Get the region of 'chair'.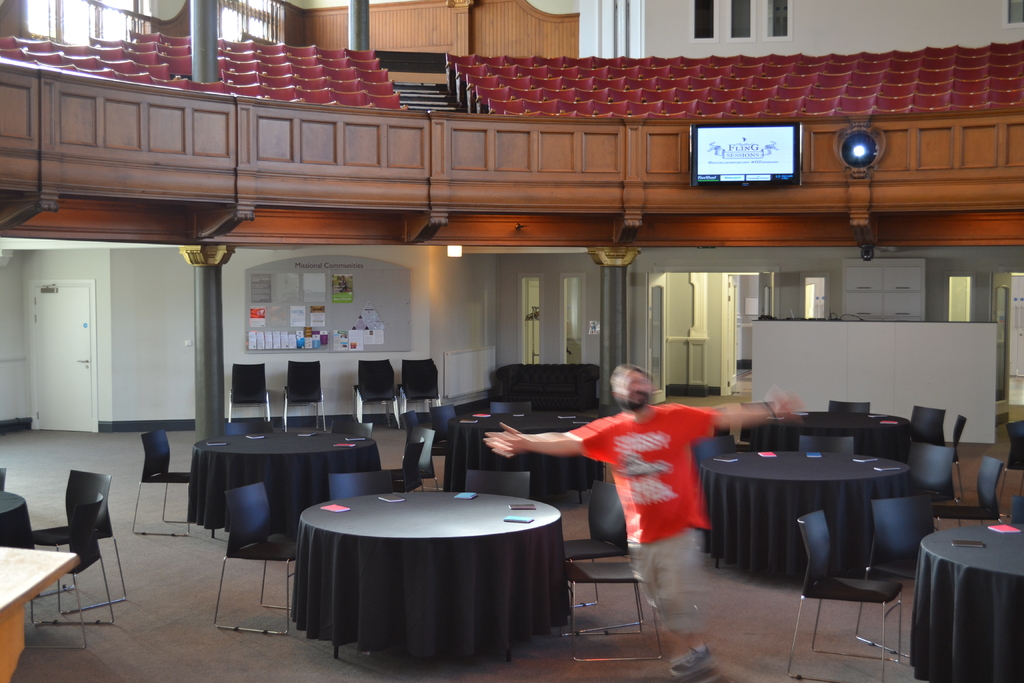
828:391:874:416.
